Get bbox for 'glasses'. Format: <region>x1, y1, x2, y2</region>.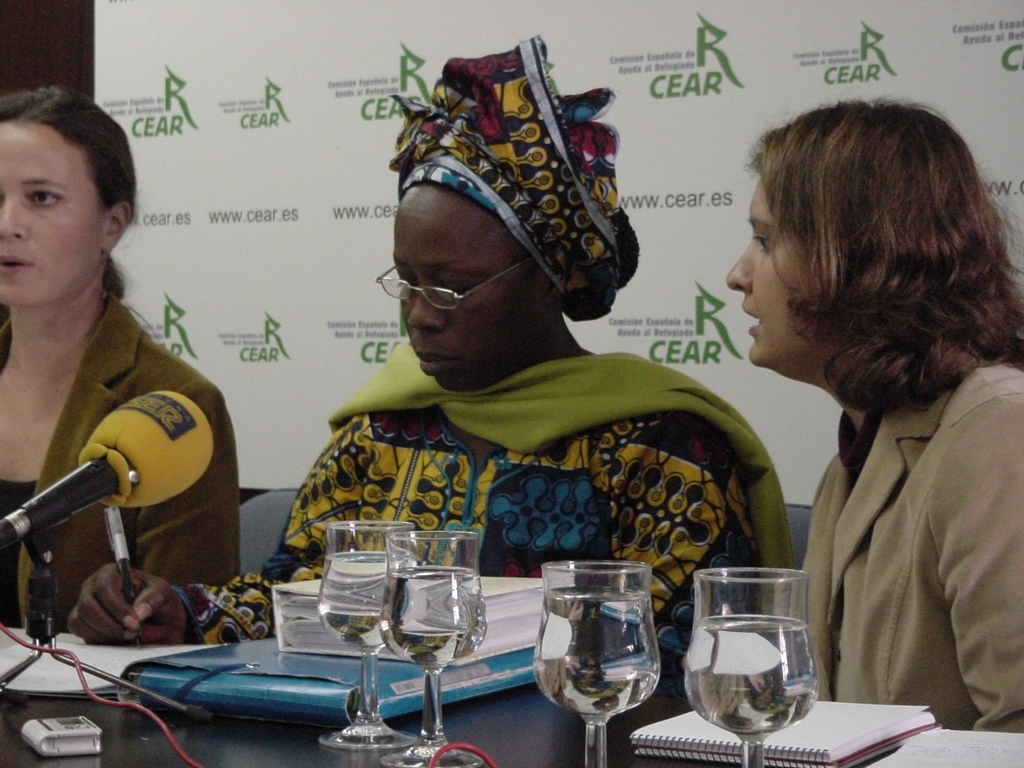
<region>370, 259, 508, 313</region>.
